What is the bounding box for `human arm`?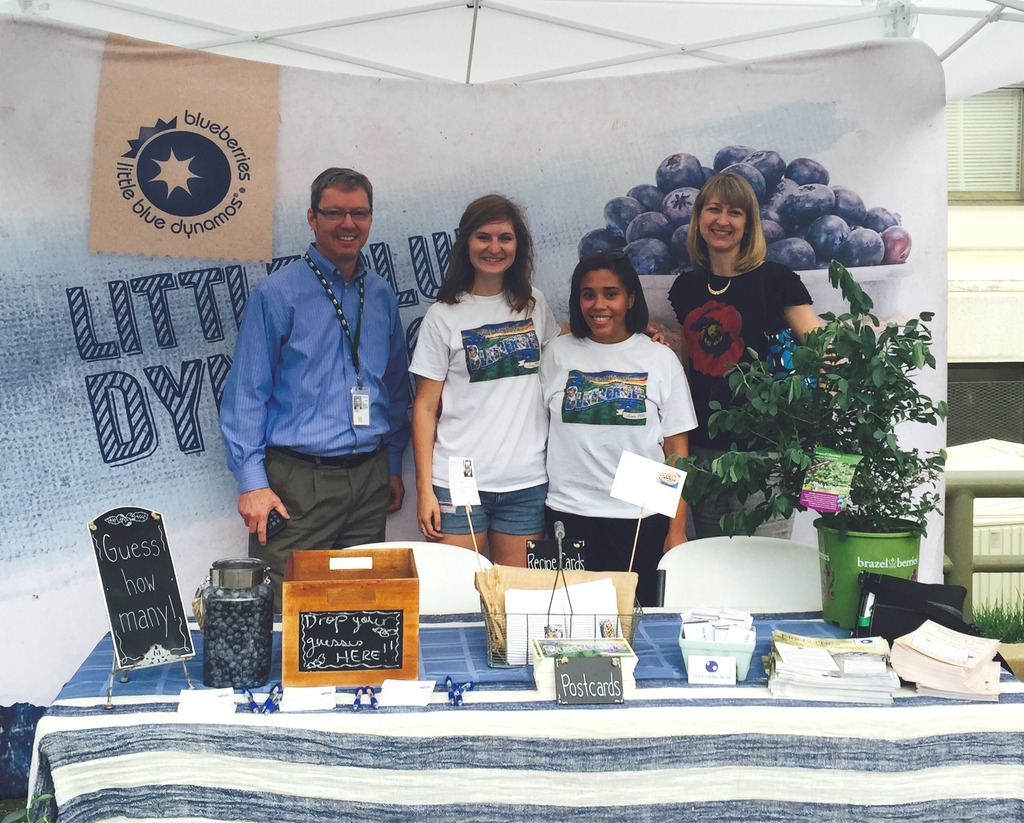
box=[381, 282, 422, 505].
